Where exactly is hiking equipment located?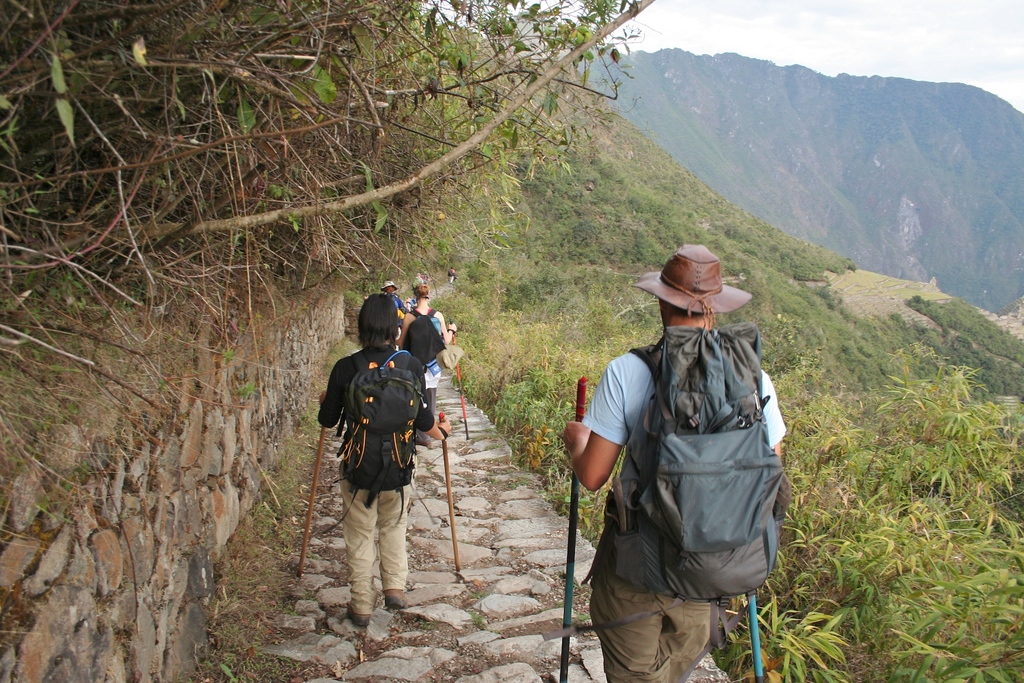
Its bounding box is 439,412,461,574.
